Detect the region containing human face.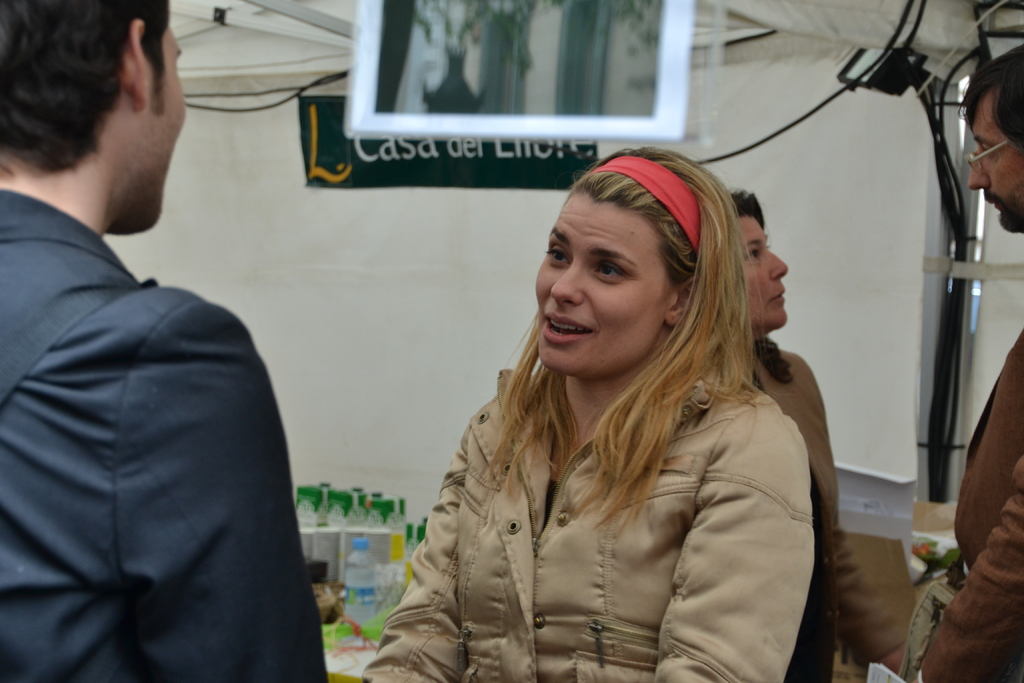
141/3/187/233.
